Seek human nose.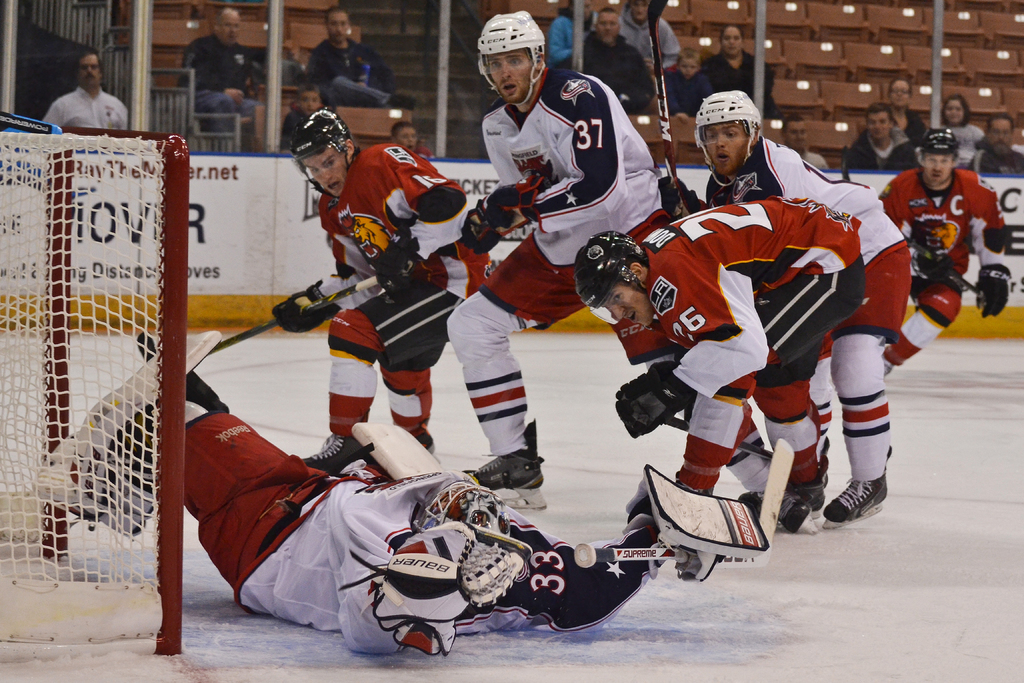
box=[498, 64, 514, 81].
